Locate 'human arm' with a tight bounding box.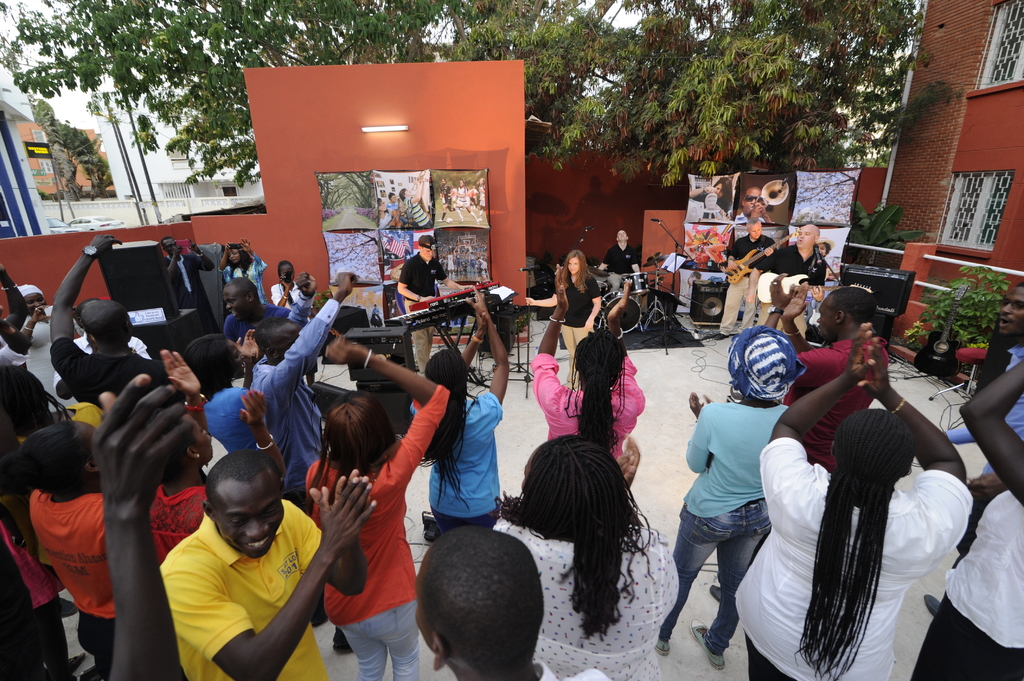
region(525, 254, 573, 417).
